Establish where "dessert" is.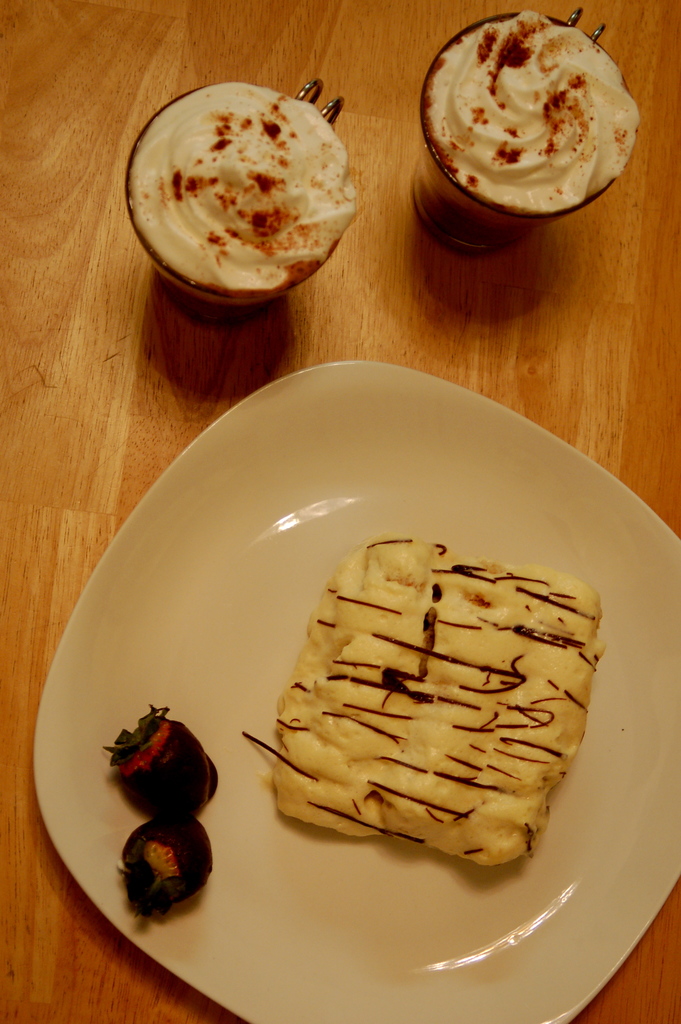
Established at l=266, t=532, r=581, b=876.
